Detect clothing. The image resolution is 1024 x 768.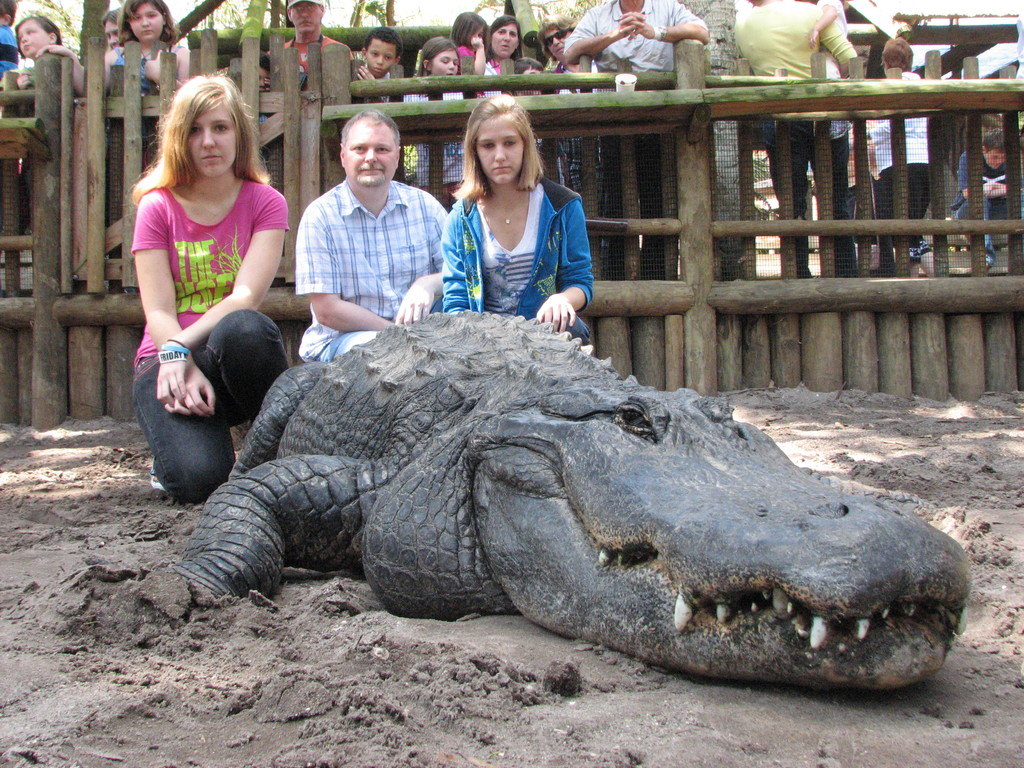
bbox=(424, 153, 596, 321).
